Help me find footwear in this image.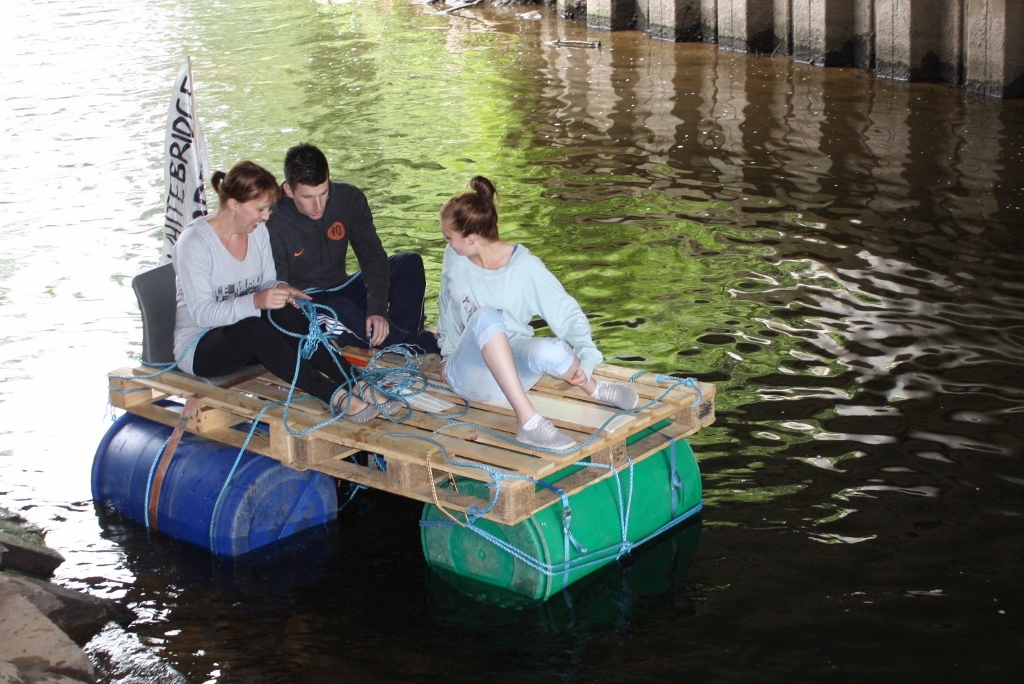
Found it: crop(385, 352, 442, 371).
